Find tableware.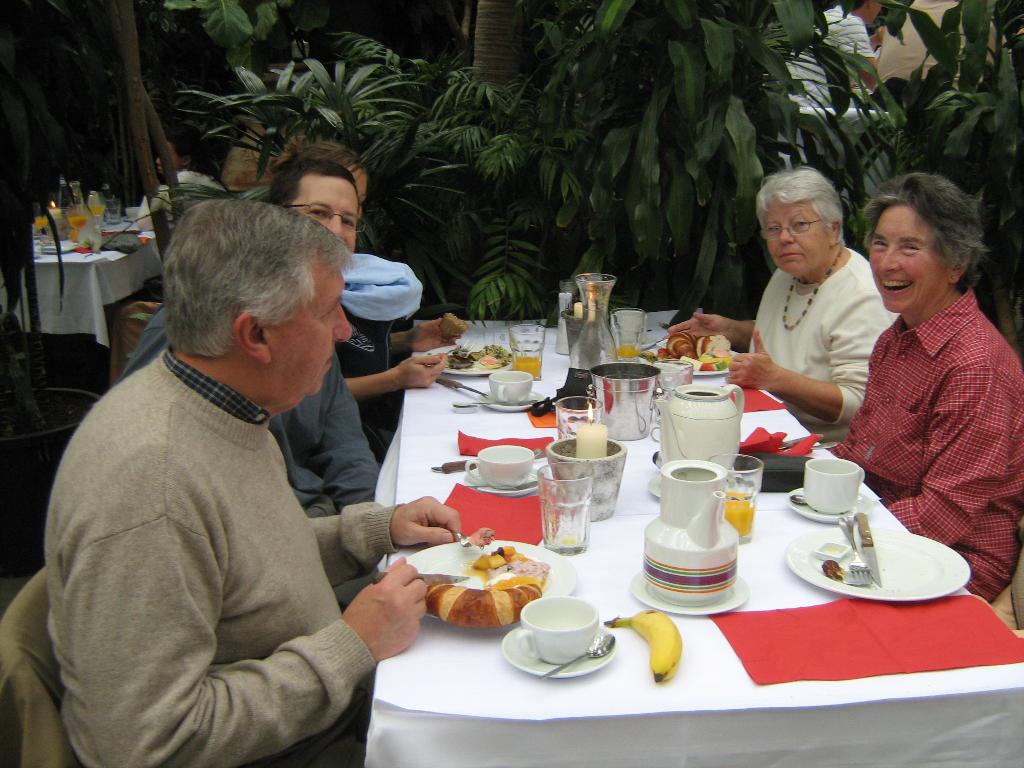
[407,532,571,628].
